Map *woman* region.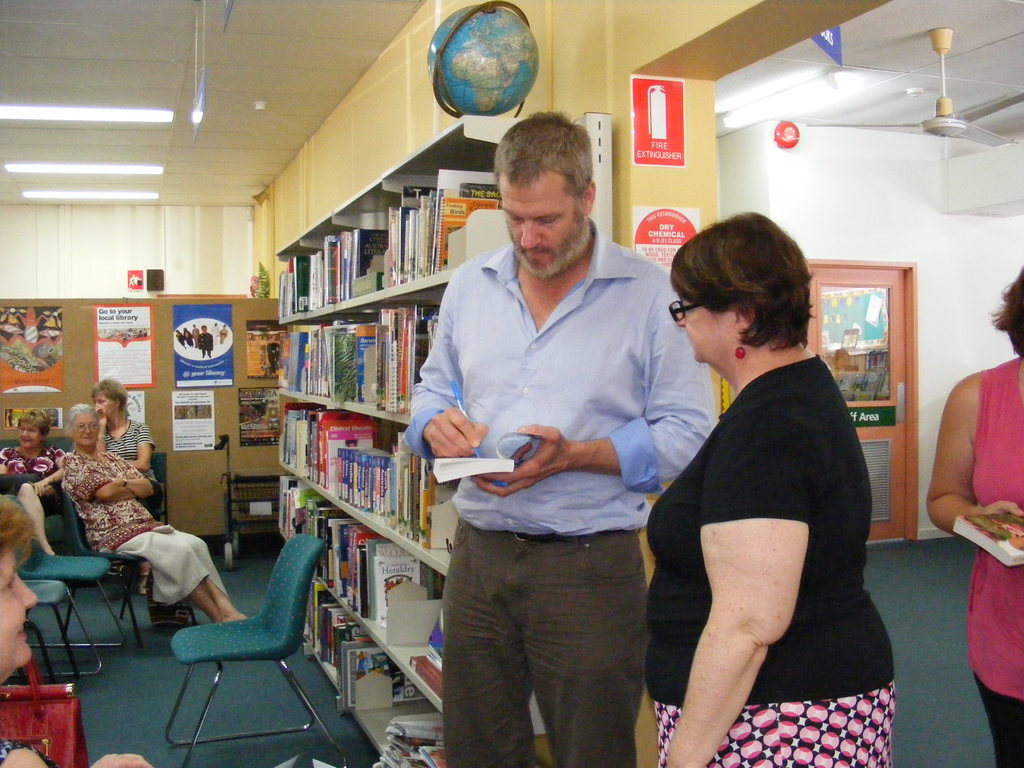
Mapped to x1=0 y1=484 x2=157 y2=767.
